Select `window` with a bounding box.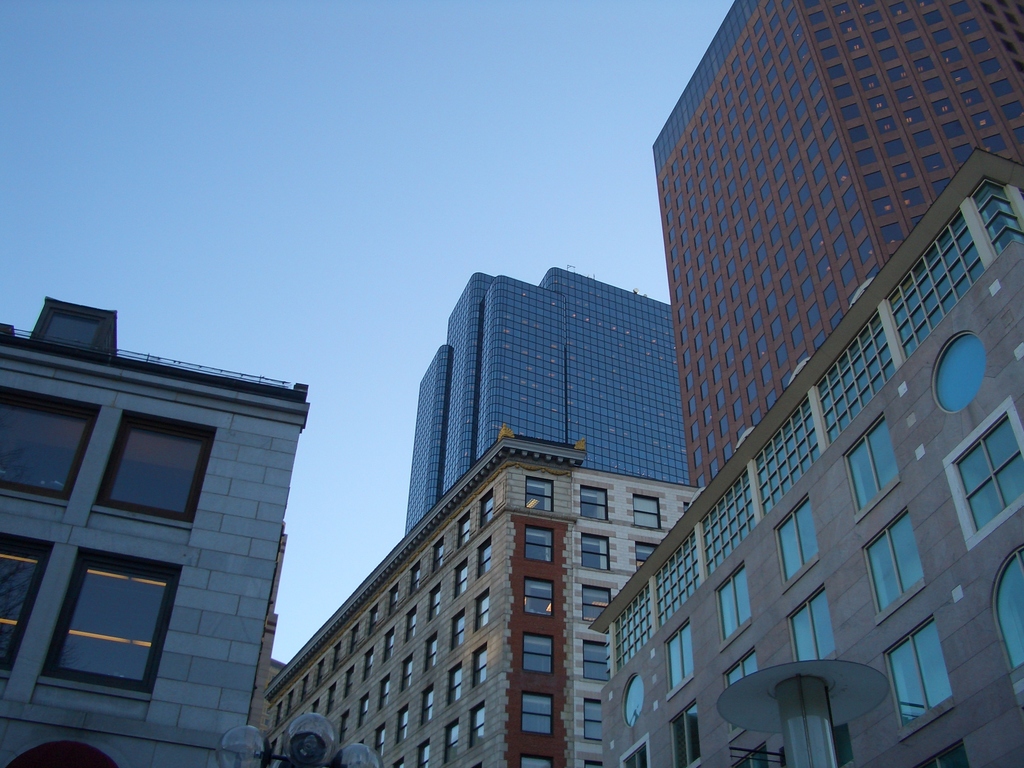
(x1=573, y1=527, x2=613, y2=575).
